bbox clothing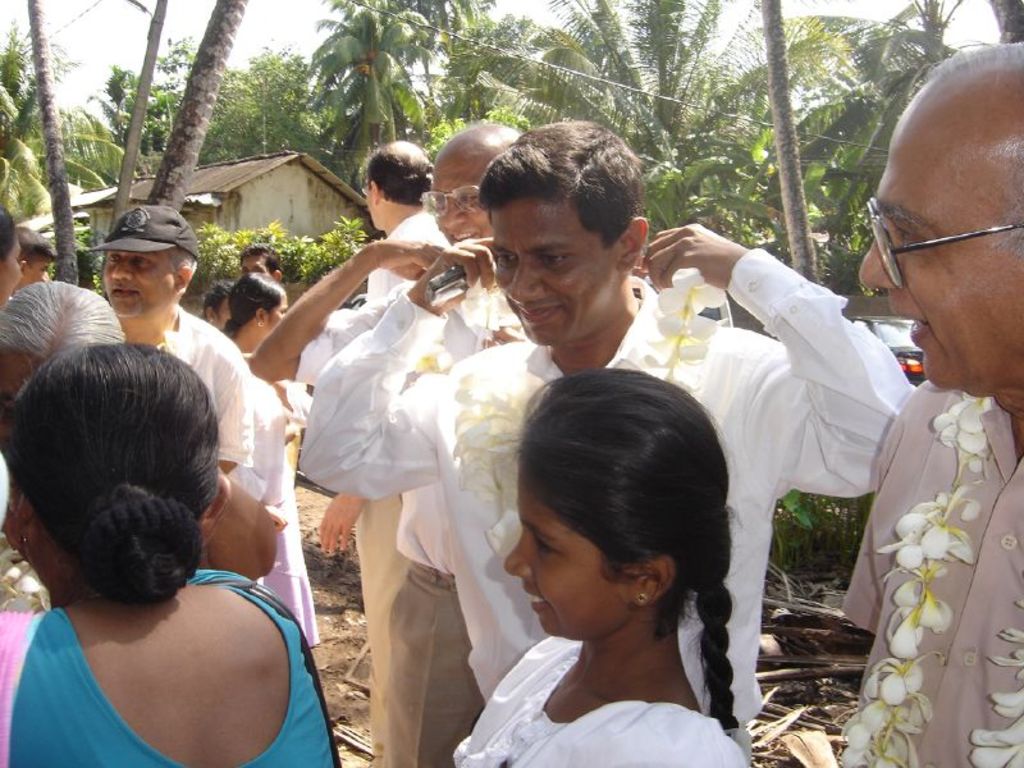
[367, 215, 453, 301]
